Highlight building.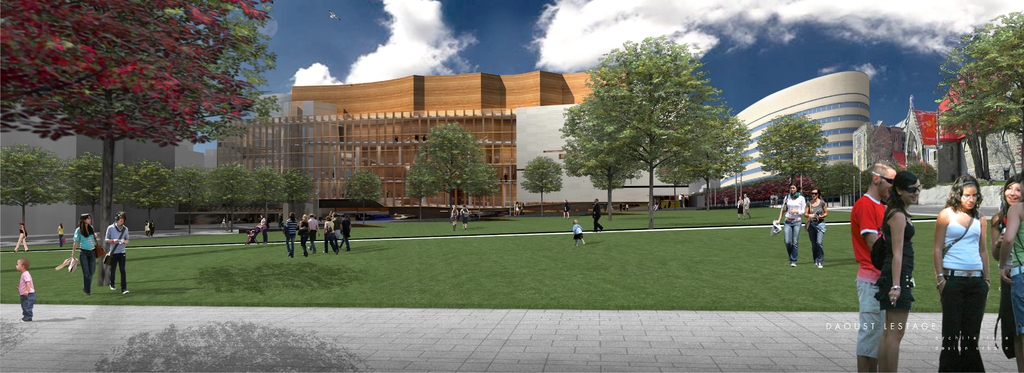
Highlighted region: [0,93,173,174].
